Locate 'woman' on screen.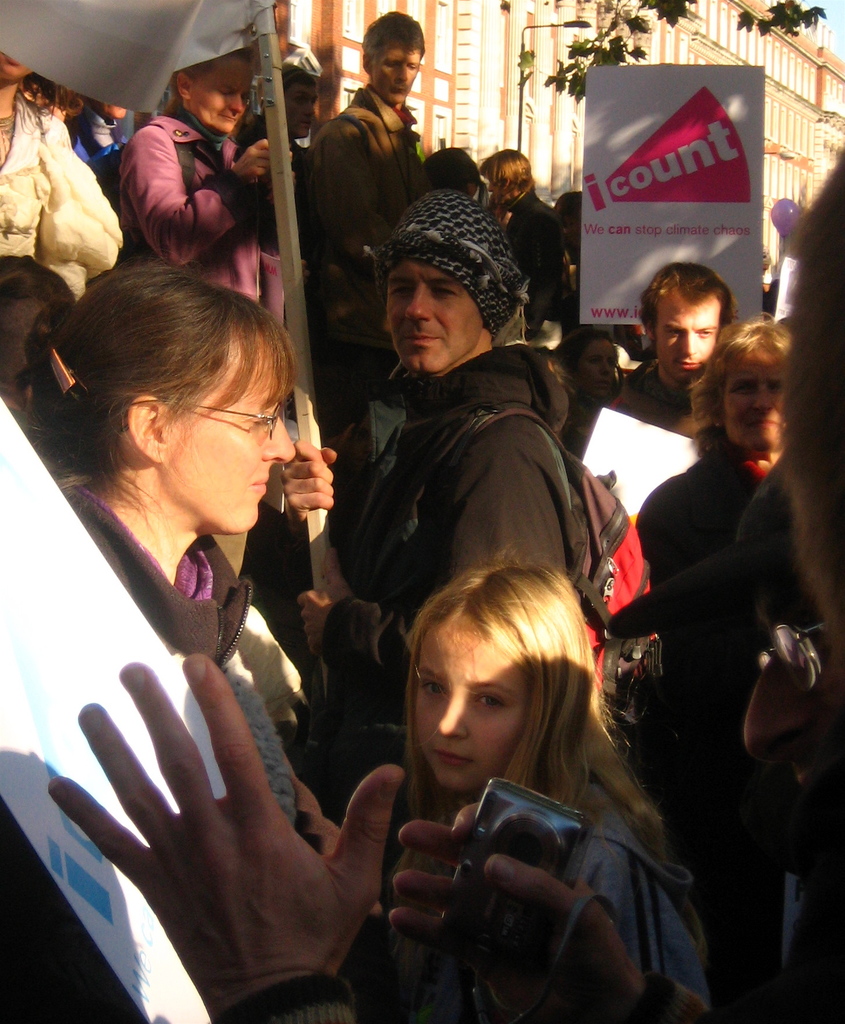
On screen at (0,44,105,264).
